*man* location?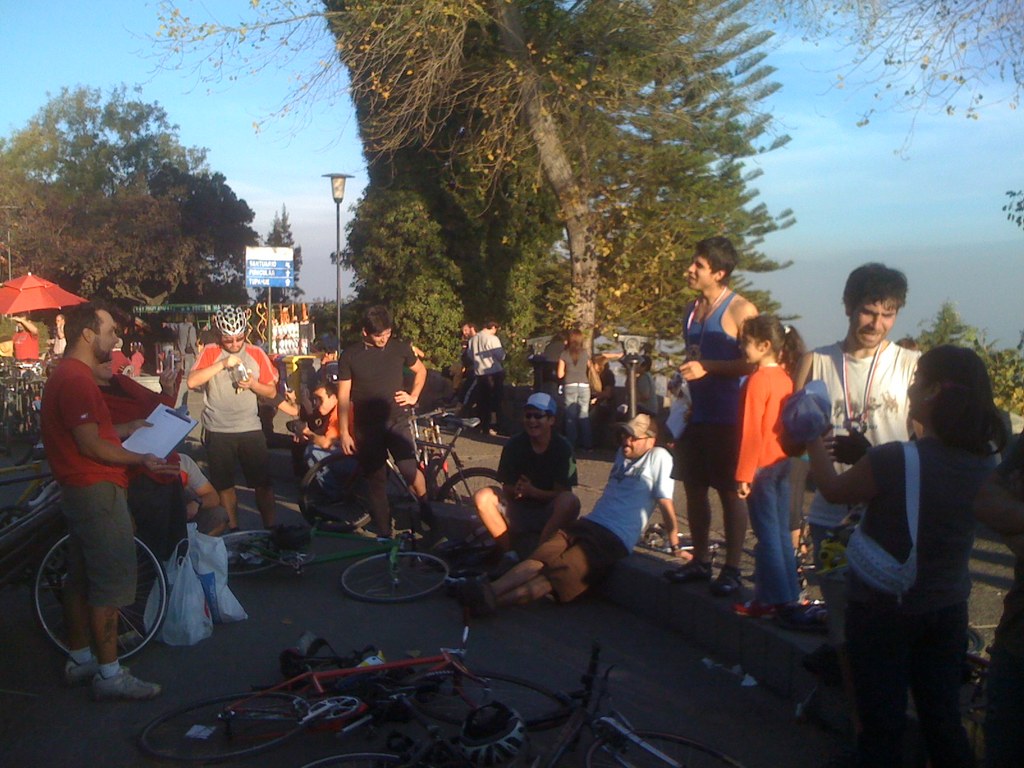
rect(9, 312, 37, 369)
